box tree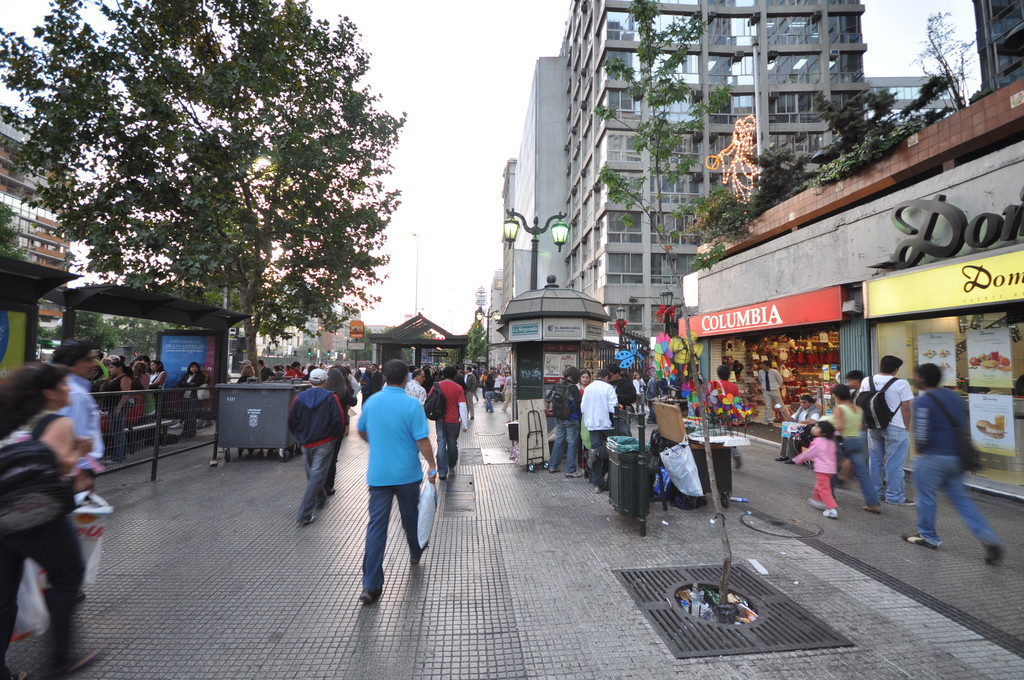
465,318,488,377
